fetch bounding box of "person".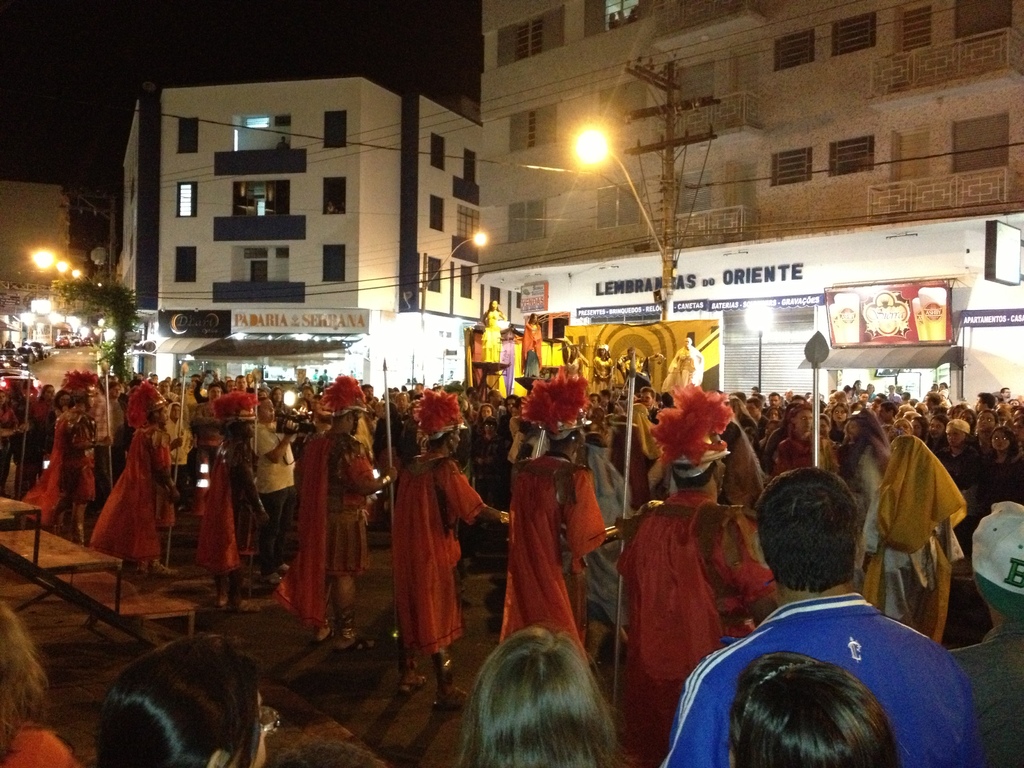
Bbox: 945 420 971 459.
